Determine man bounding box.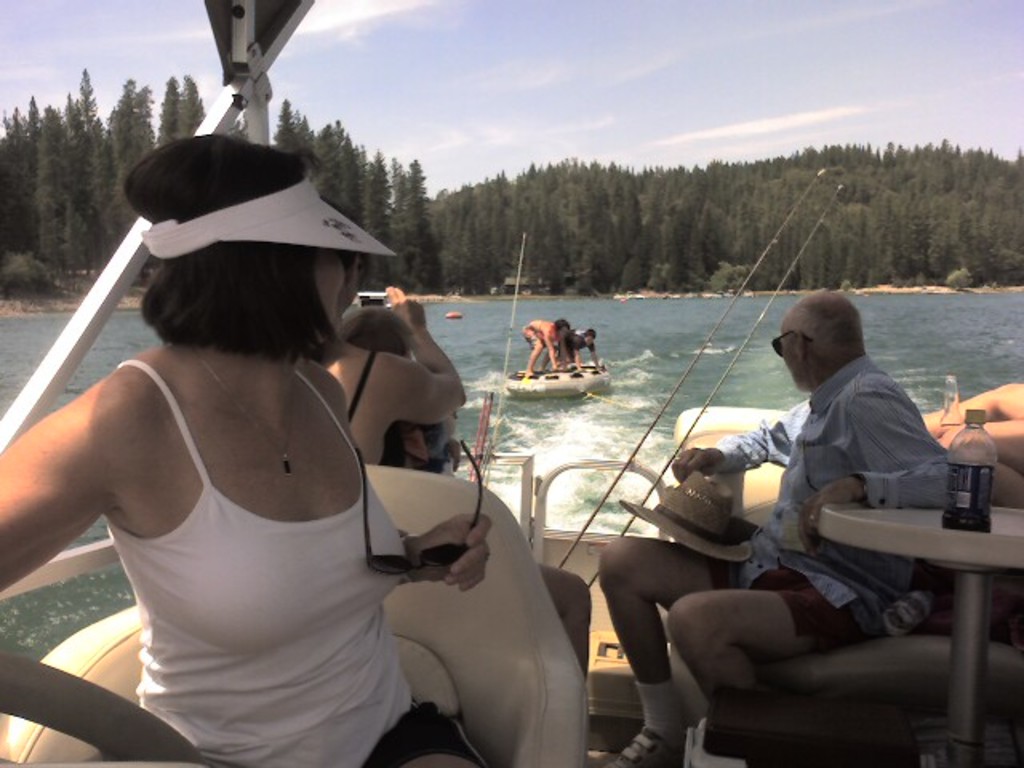
Determined: x1=613, y1=312, x2=966, y2=723.
